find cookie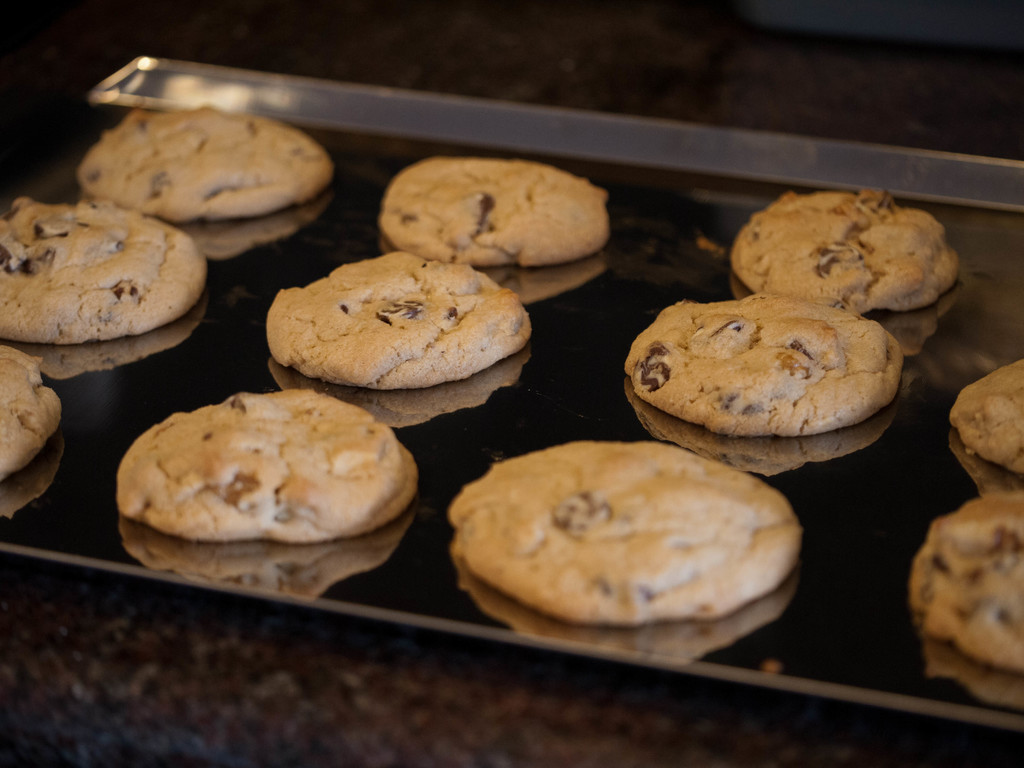
pyautogui.locateOnScreen(0, 198, 205, 383)
